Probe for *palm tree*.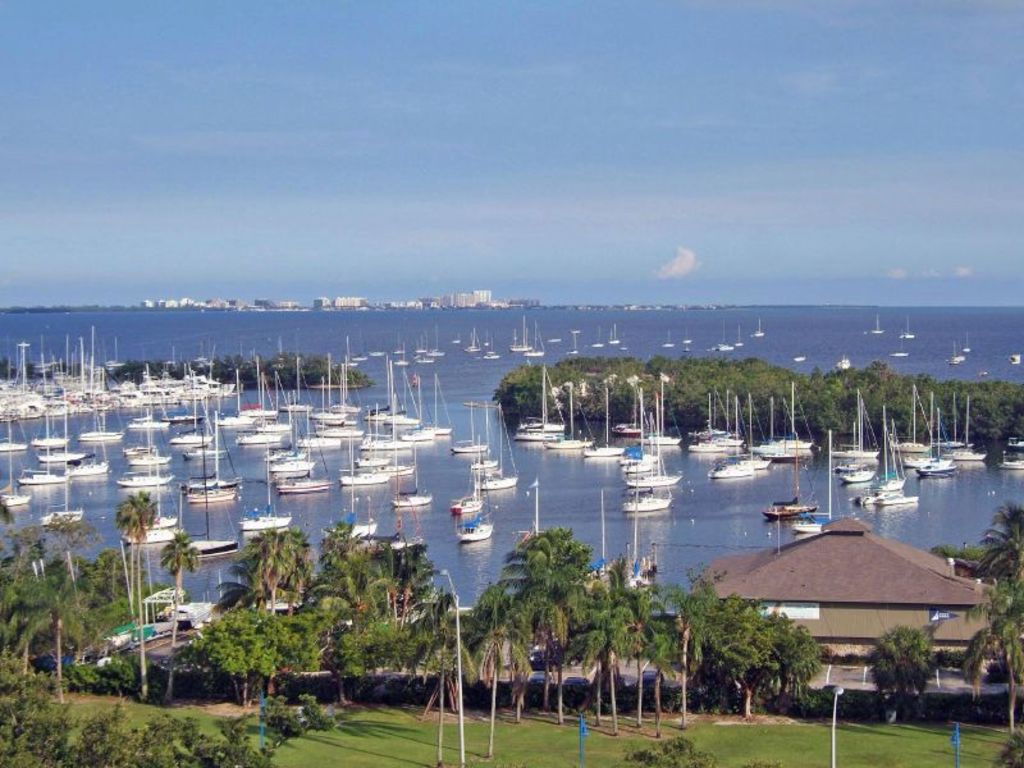
Probe result: crop(488, 584, 562, 696).
